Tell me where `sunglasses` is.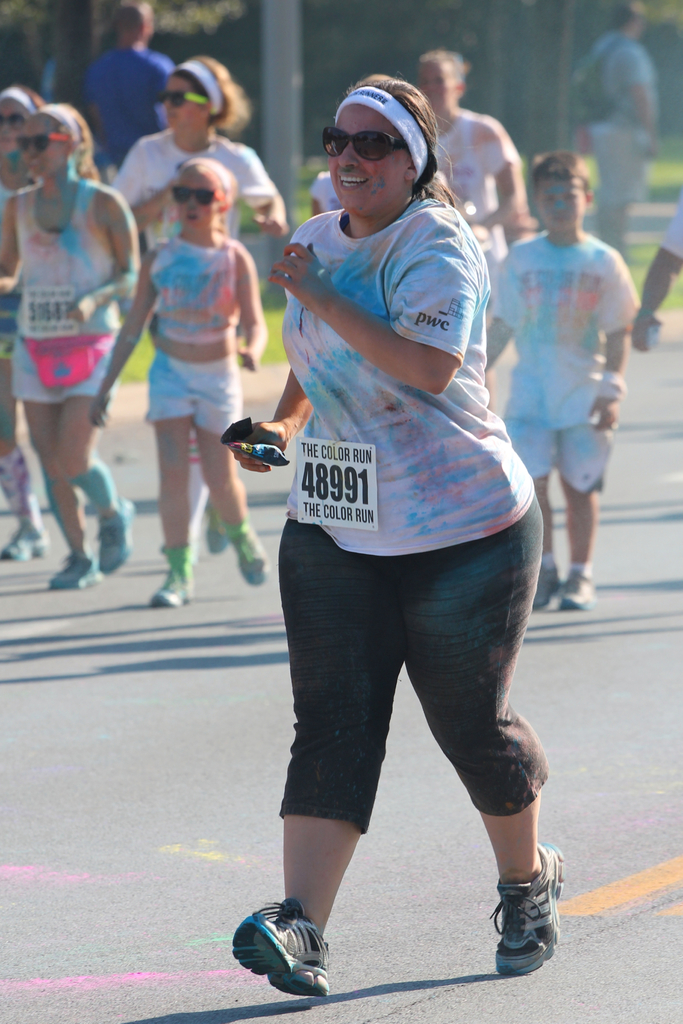
`sunglasses` is at bbox=(157, 87, 199, 111).
